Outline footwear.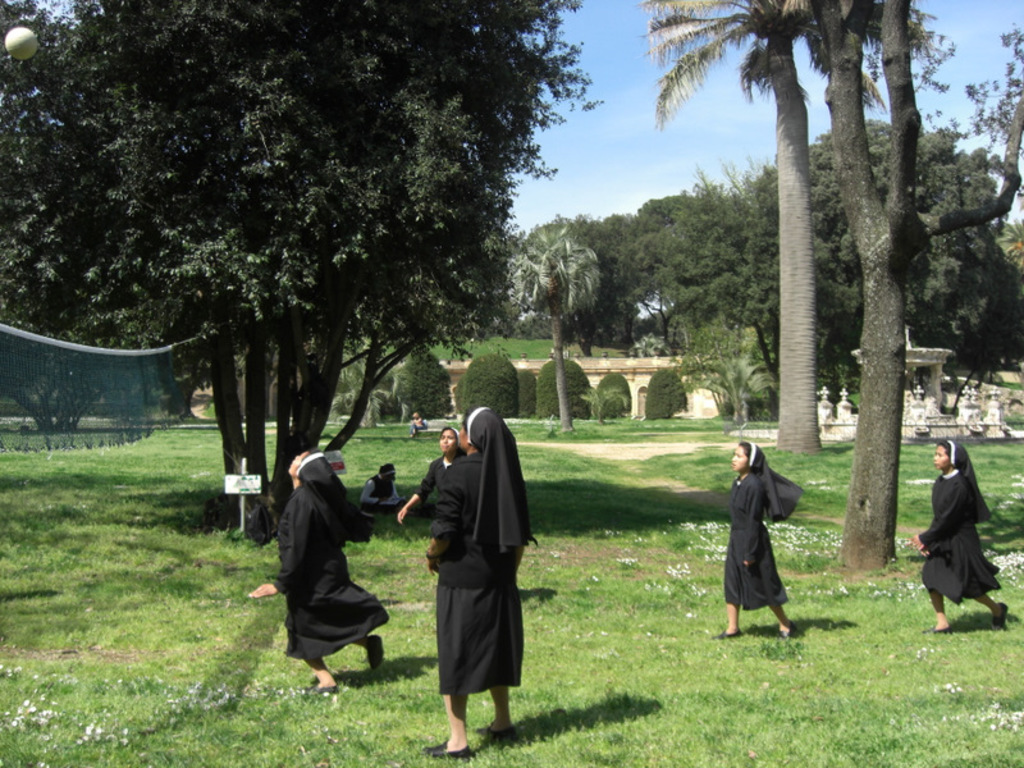
Outline: left=369, top=634, right=384, bottom=671.
